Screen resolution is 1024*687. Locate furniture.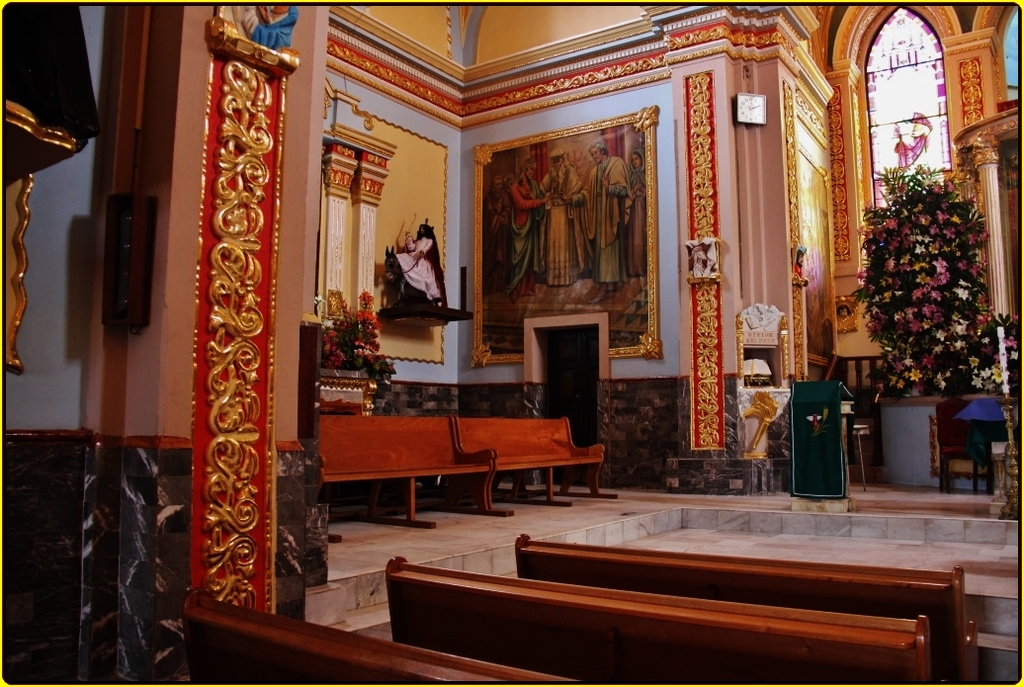
BBox(191, 530, 984, 674).
